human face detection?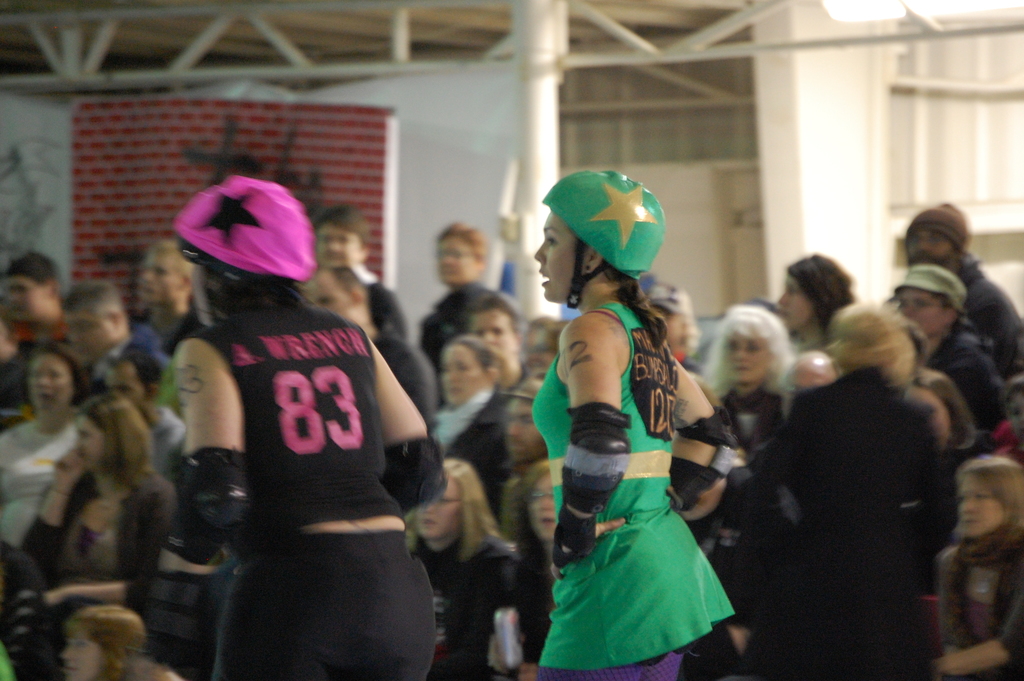
pyautogui.locateOnScreen(908, 230, 961, 271)
